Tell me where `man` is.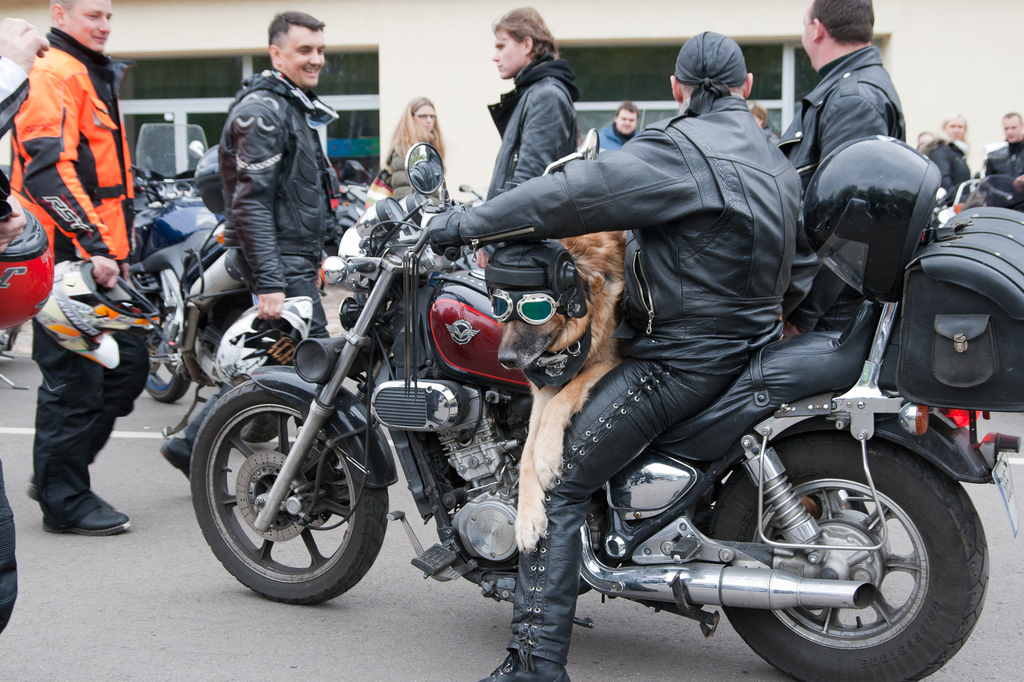
`man` is at x1=3 y1=0 x2=137 y2=535.
